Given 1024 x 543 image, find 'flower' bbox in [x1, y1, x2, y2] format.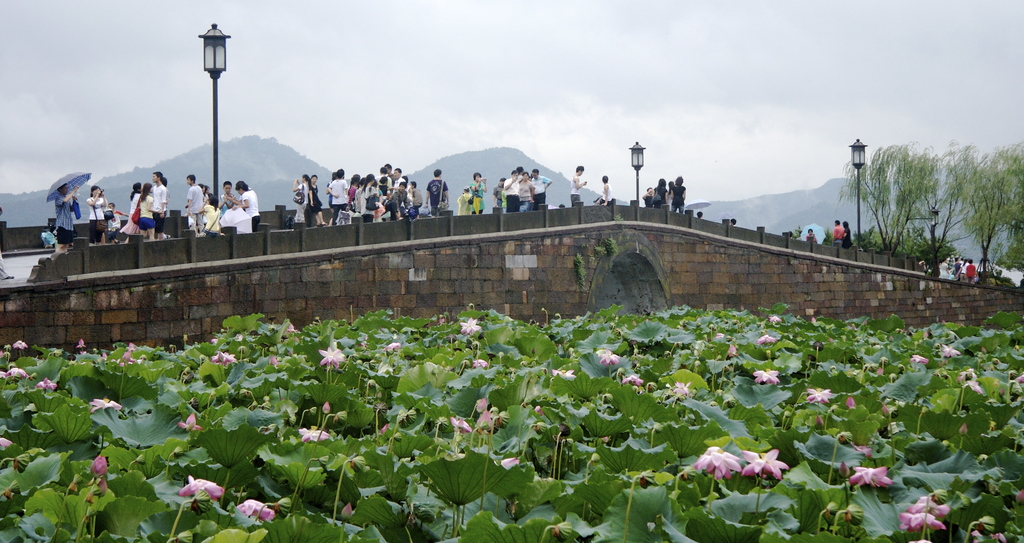
[767, 314, 785, 327].
